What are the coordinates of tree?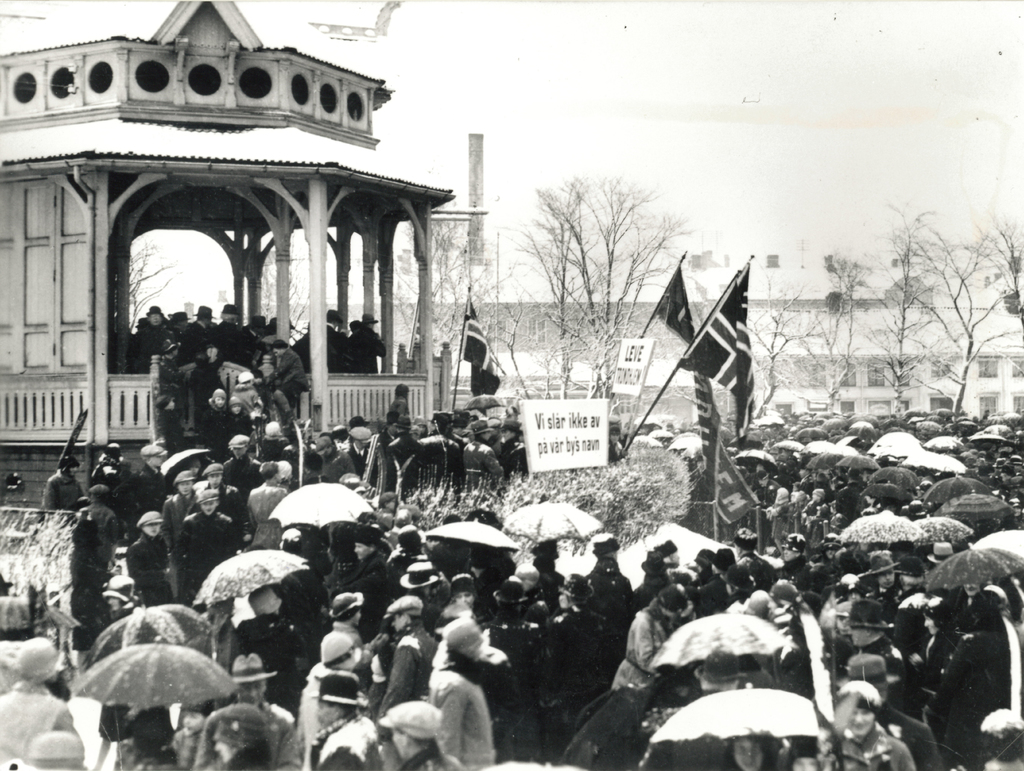
select_region(128, 237, 177, 340).
